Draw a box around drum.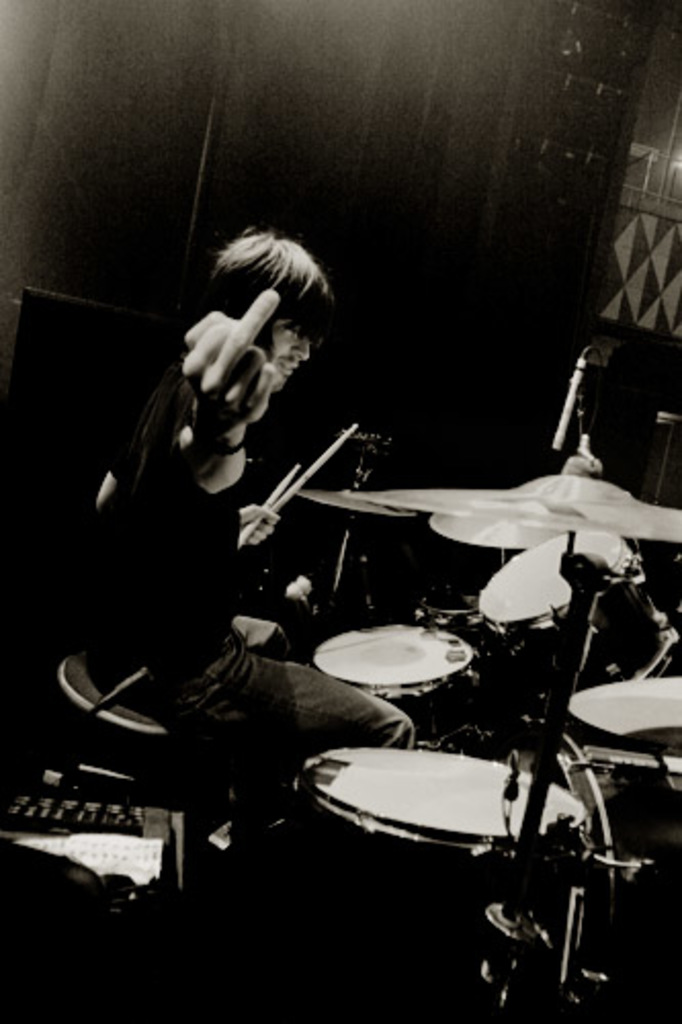
[left=287, top=748, right=592, bottom=1022].
